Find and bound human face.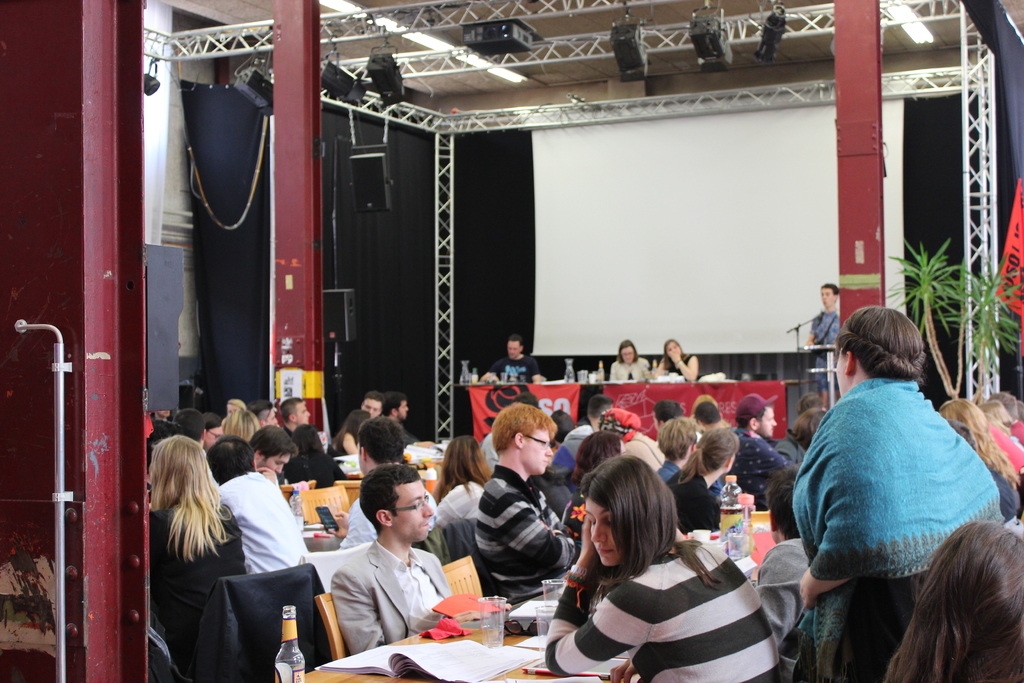
Bound: bbox=[395, 400, 409, 420].
